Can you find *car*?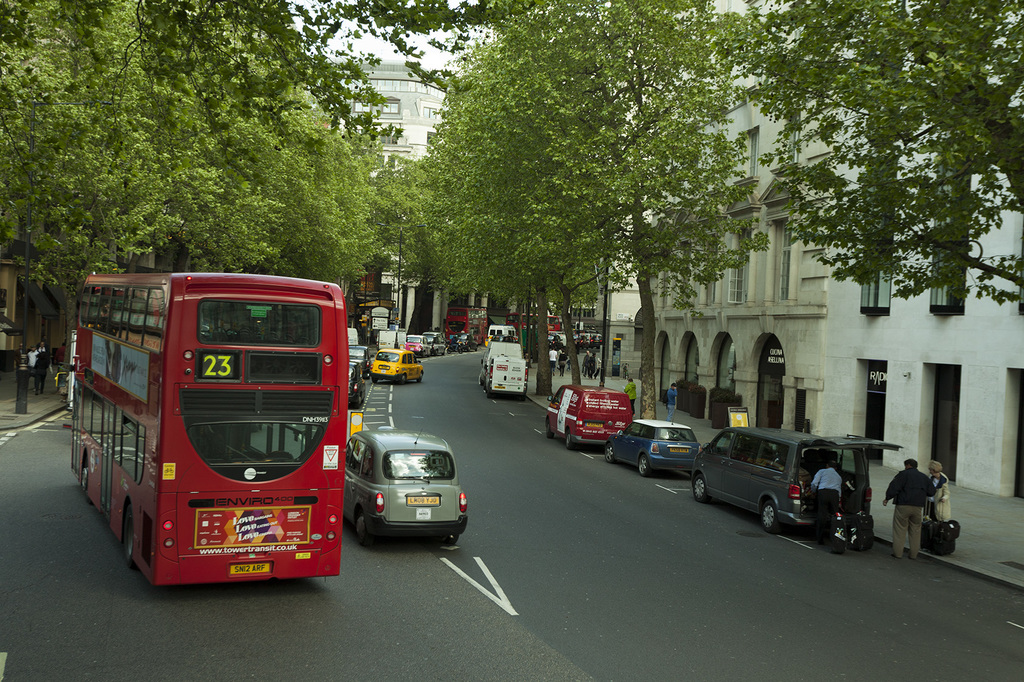
Yes, bounding box: (left=368, top=346, right=420, bottom=385).
